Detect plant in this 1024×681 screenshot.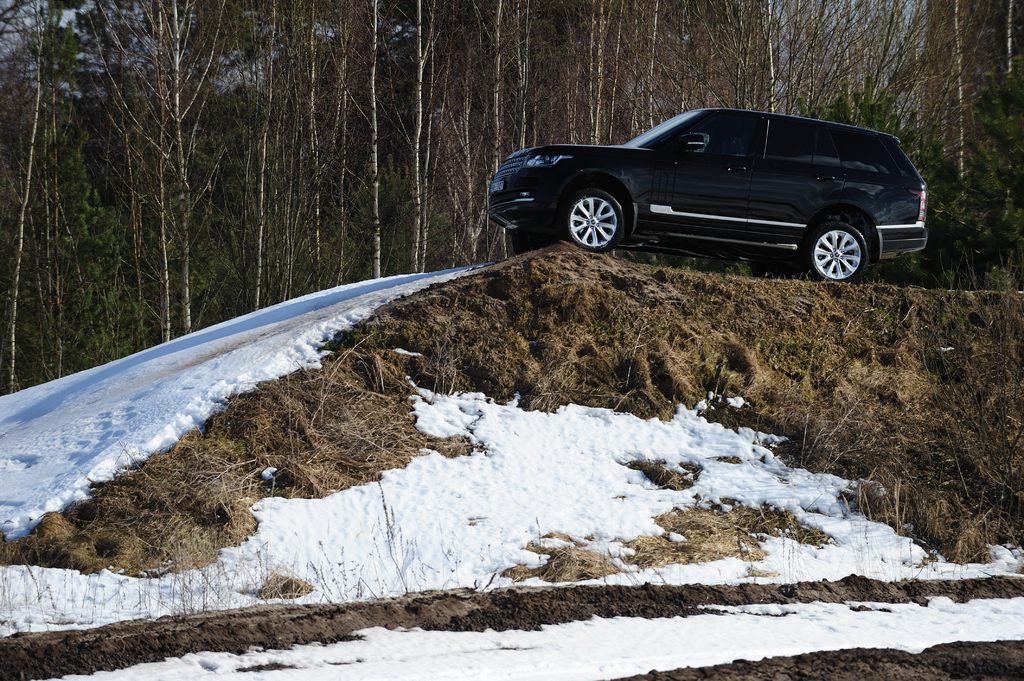
Detection: (941,68,1023,297).
